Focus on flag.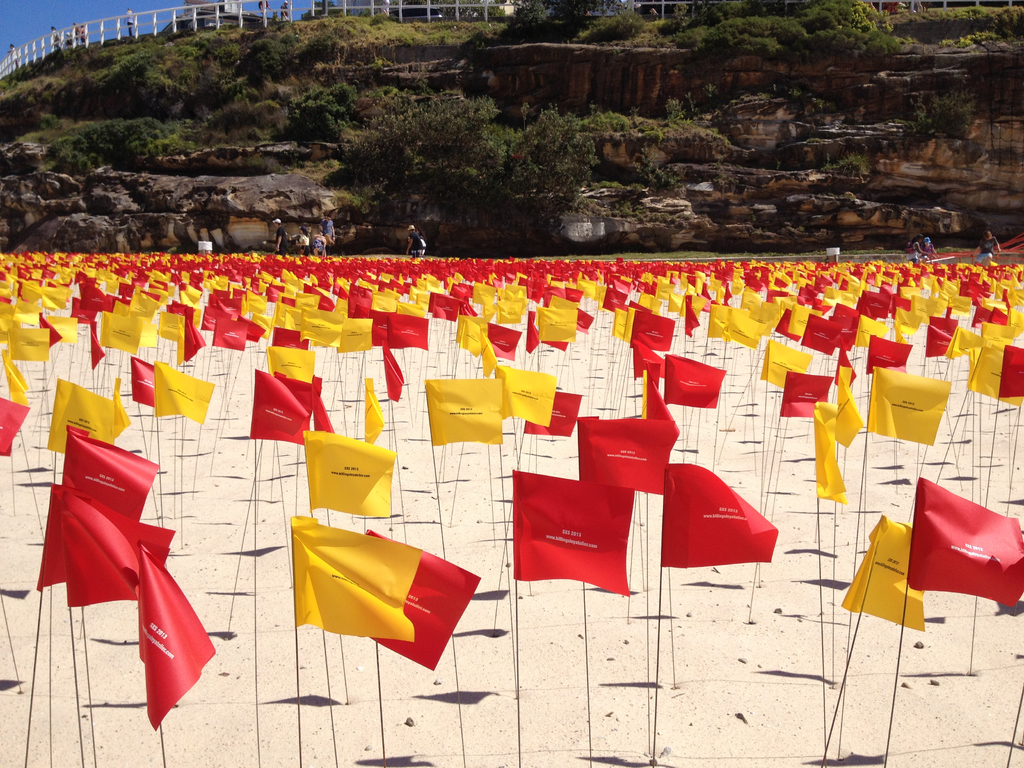
Focused at pyautogui.locateOnScreen(829, 376, 856, 449).
